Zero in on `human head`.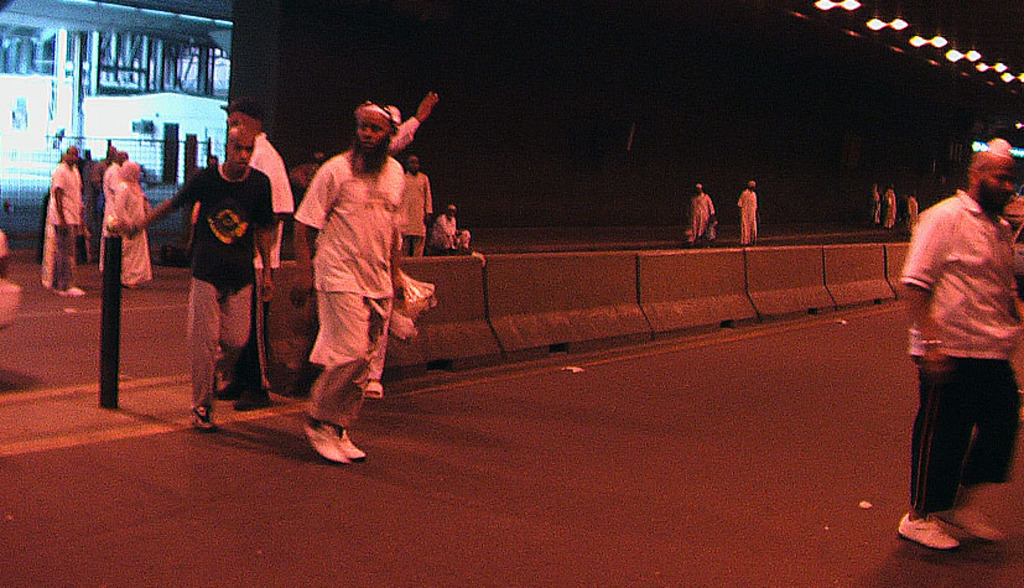
Zeroed in: 222:113:256:178.
